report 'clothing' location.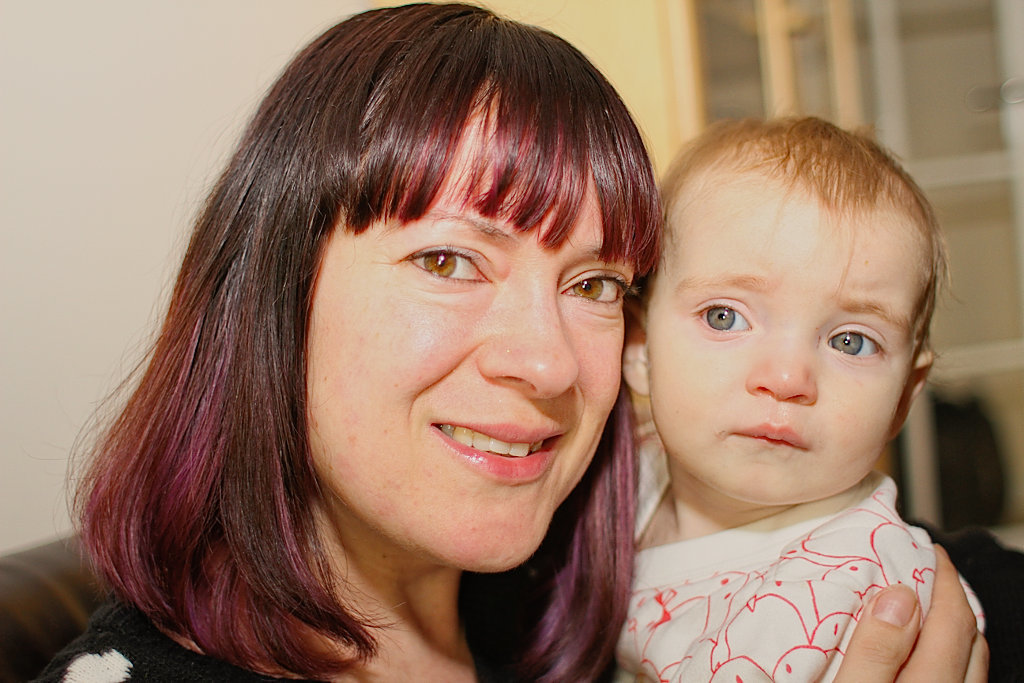
Report: pyautogui.locateOnScreen(532, 409, 993, 682).
